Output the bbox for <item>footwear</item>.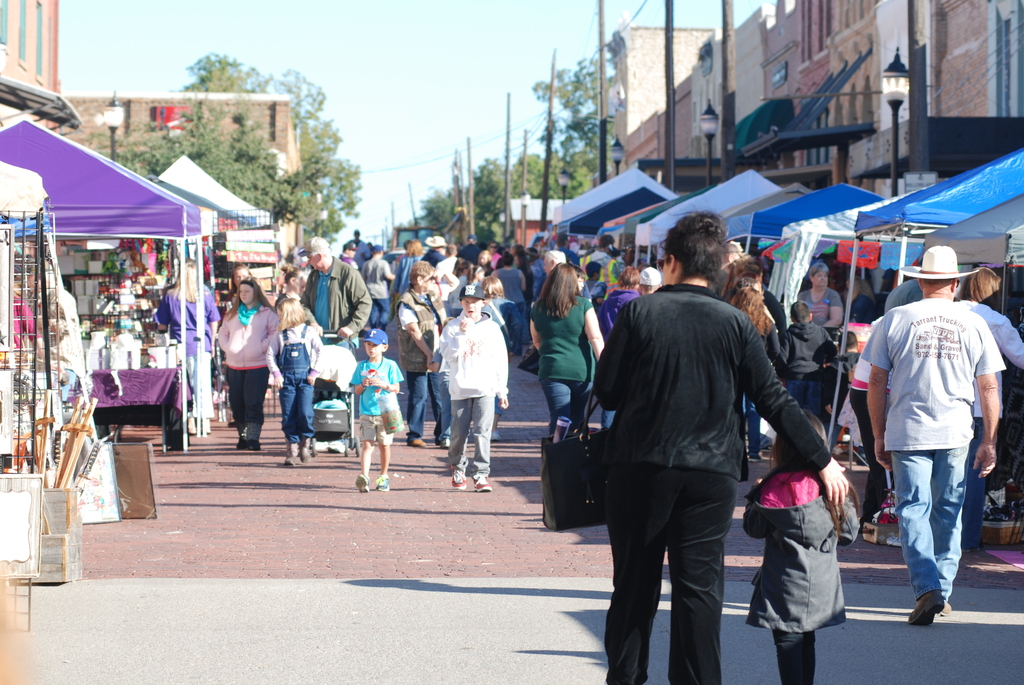
{"x1": 236, "y1": 437, "x2": 246, "y2": 450}.
